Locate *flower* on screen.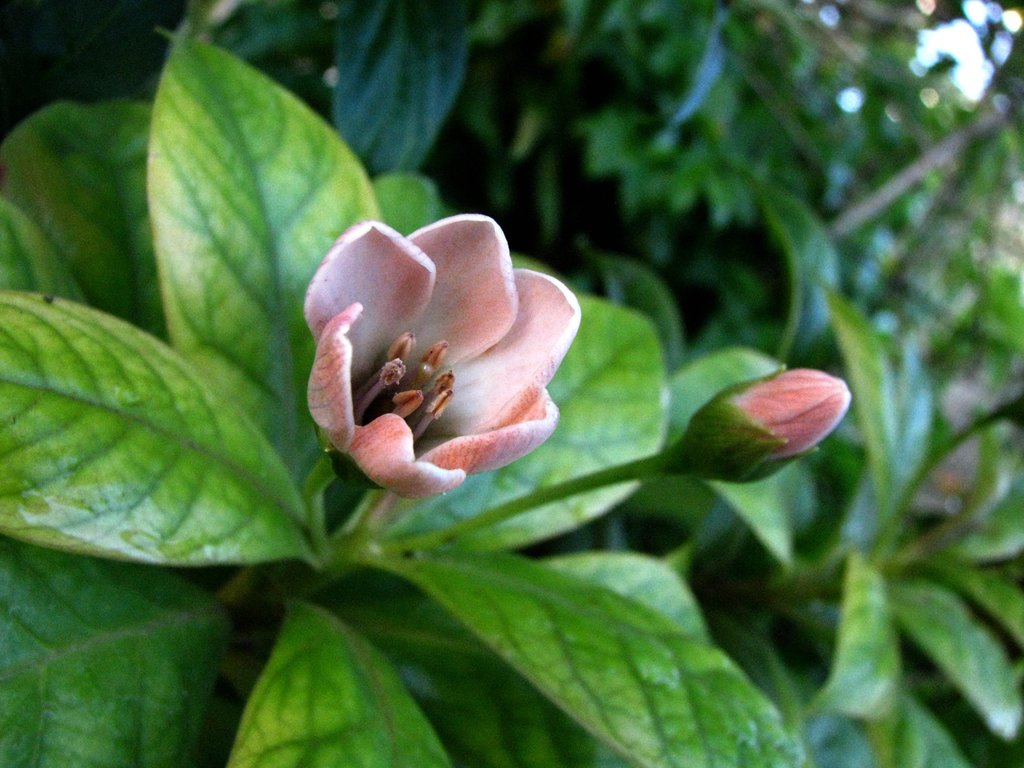
On screen at 296/202/577/525.
